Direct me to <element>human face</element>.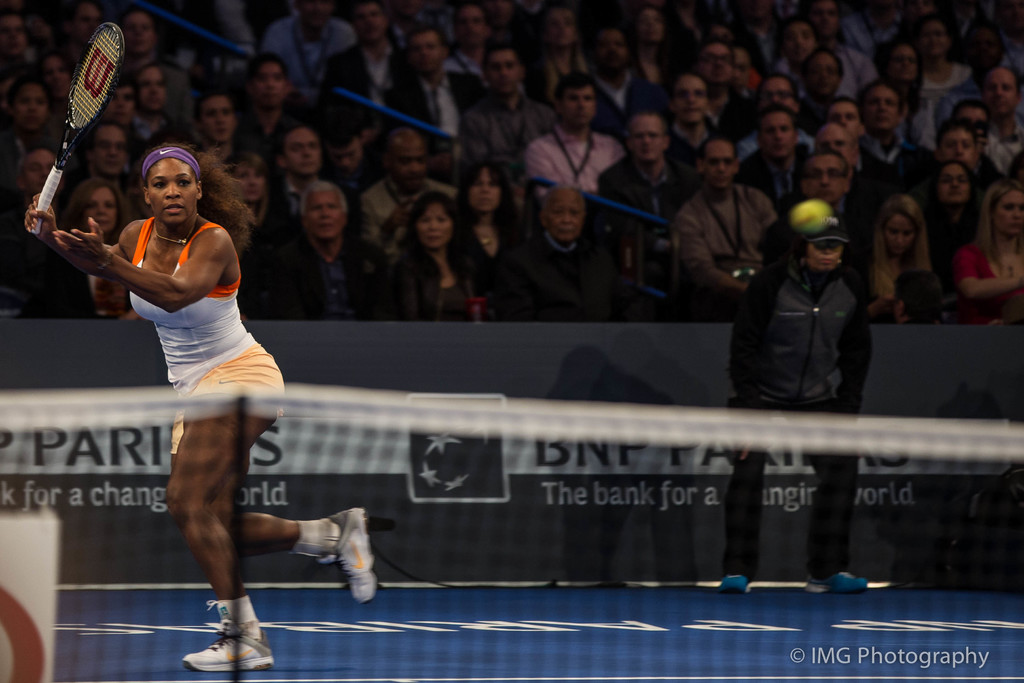
Direction: {"x1": 412, "y1": 35, "x2": 451, "y2": 69}.
